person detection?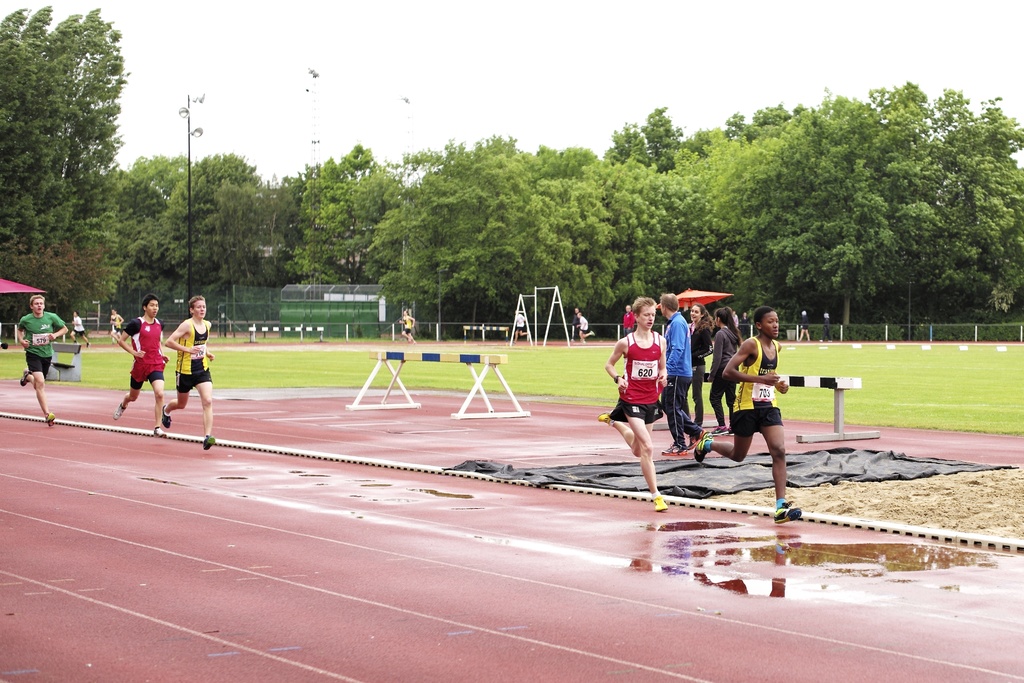
x1=591, y1=293, x2=788, y2=529
